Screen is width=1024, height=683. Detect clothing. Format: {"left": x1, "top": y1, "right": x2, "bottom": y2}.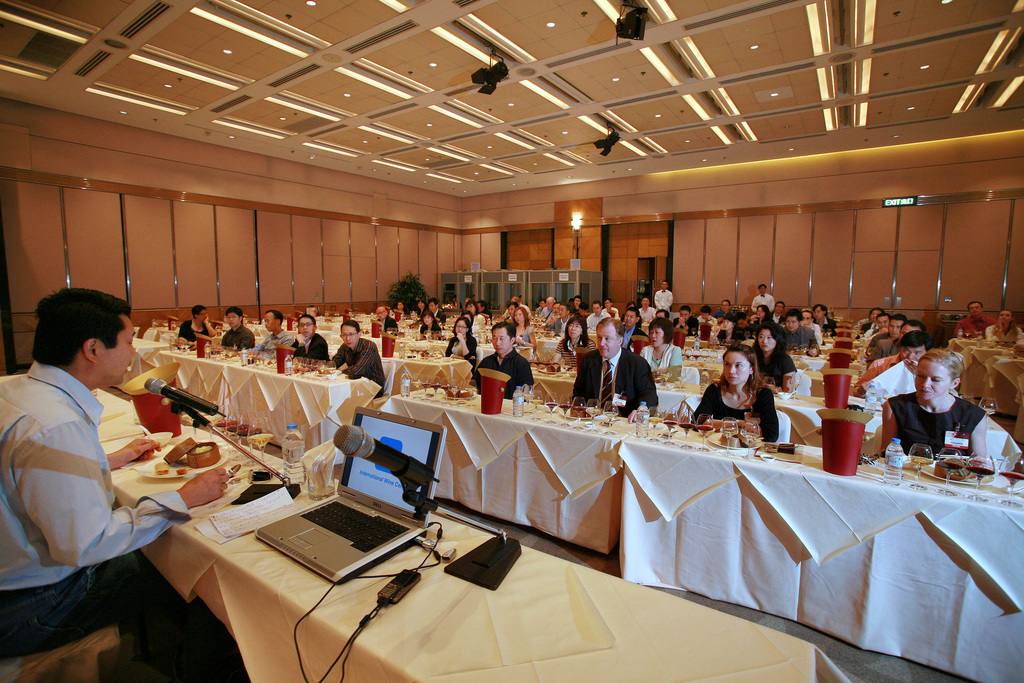
{"left": 543, "top": 318, "right": 573, "bottom": 338}.
